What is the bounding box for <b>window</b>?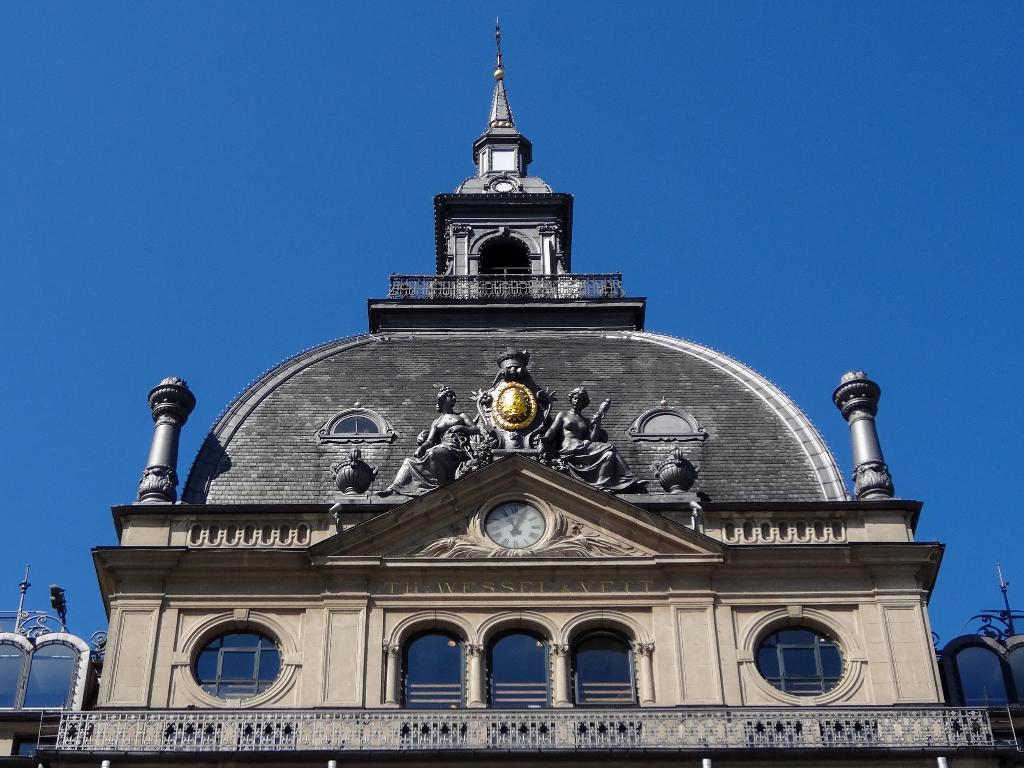
{"x1": 193, "y1": 625, "x2": 288, "y2": 702}.
